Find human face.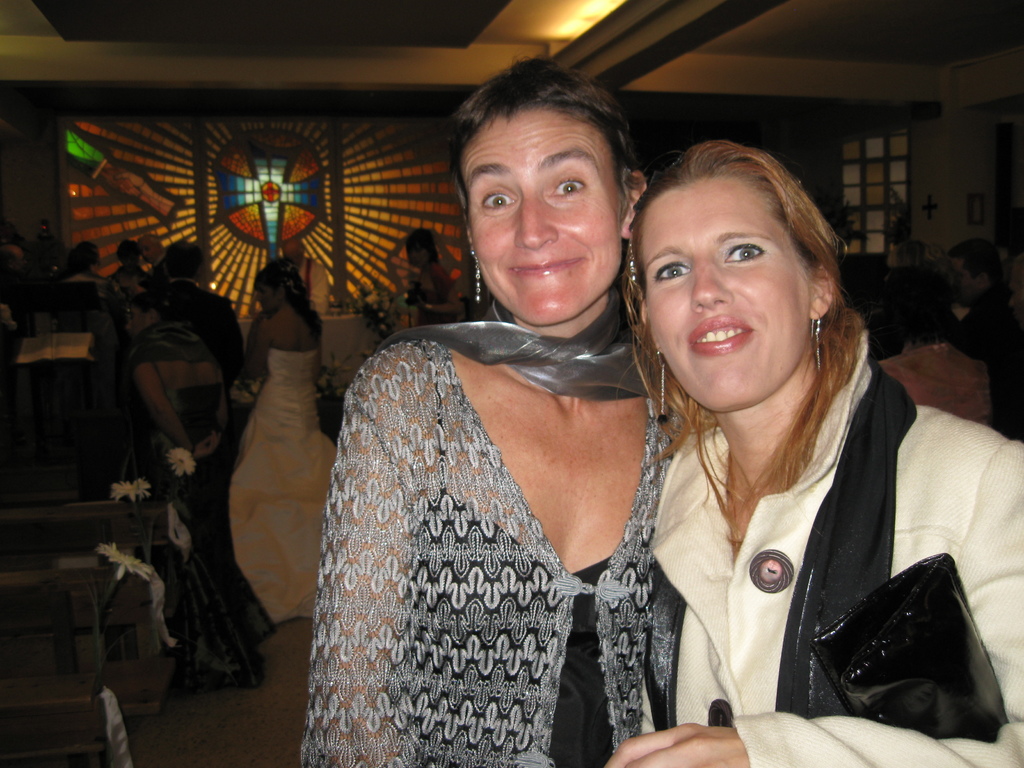
select_region(137, 237, 159, 262).
